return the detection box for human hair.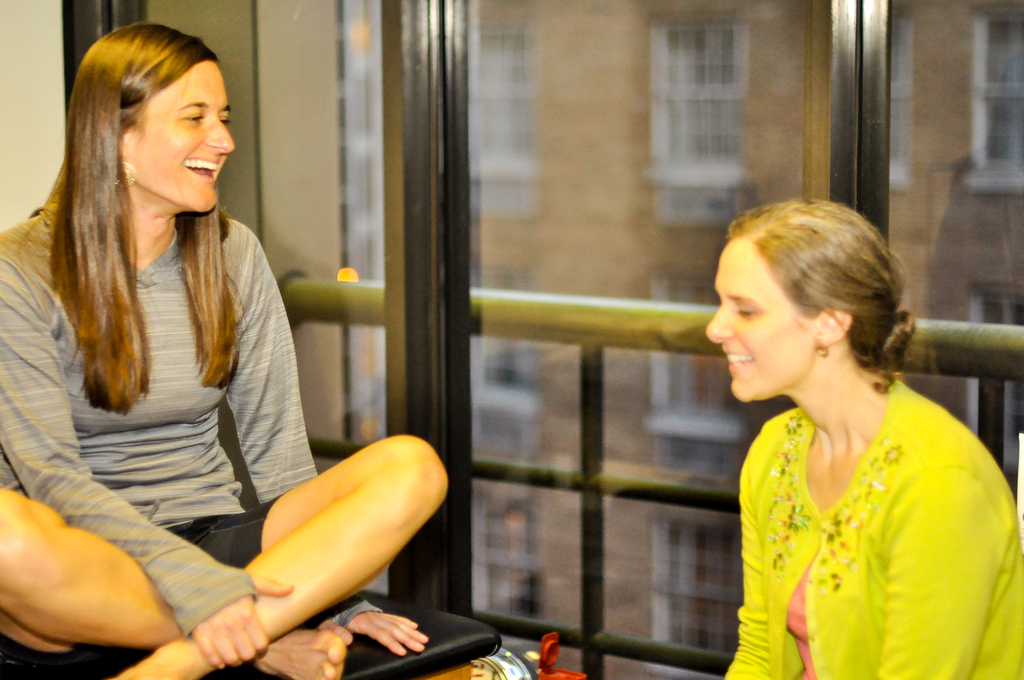
[x1=29, y1=22, x2=248, y2=419].
